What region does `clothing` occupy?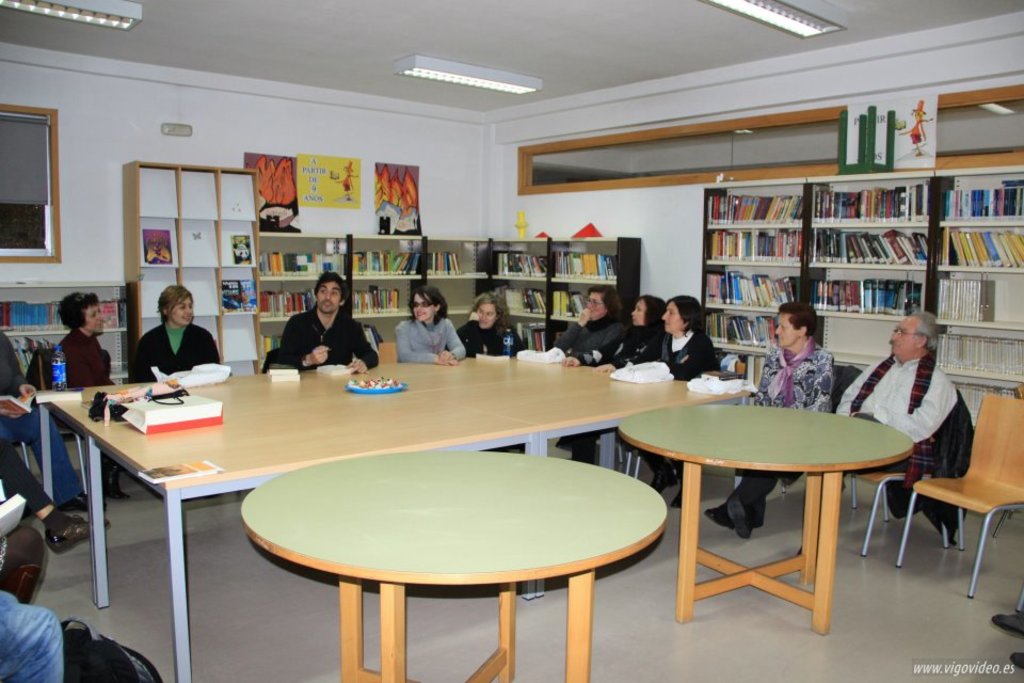
box(458, 314, 522, 353).
